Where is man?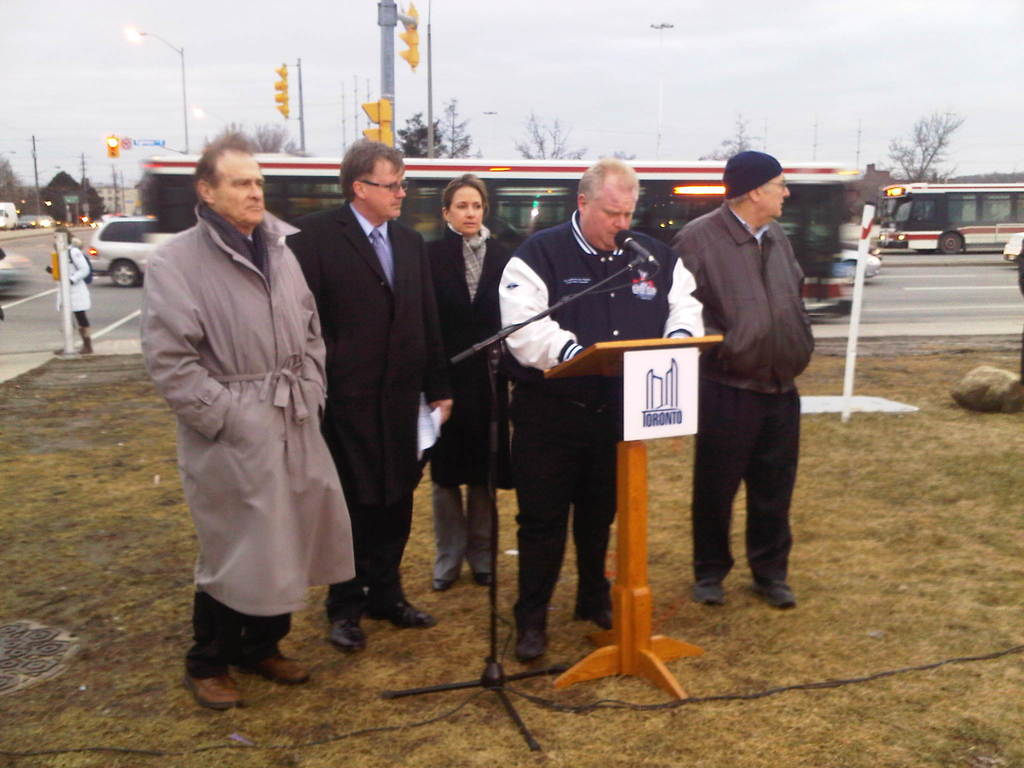
Rect(499, 157, 704, 658).
